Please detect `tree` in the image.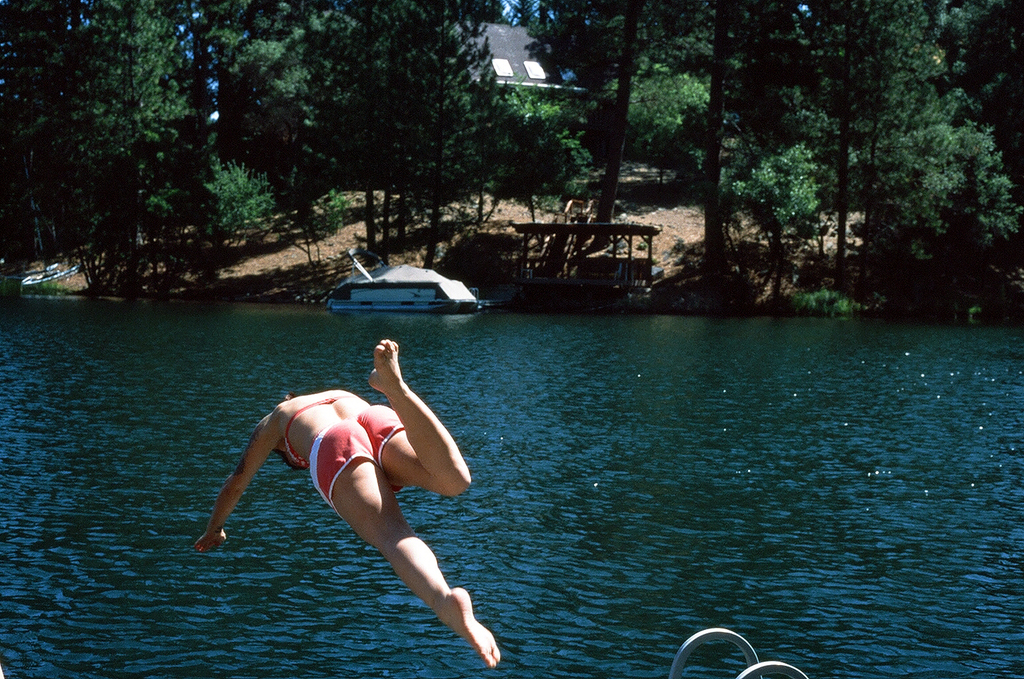
166:150:278:280.
